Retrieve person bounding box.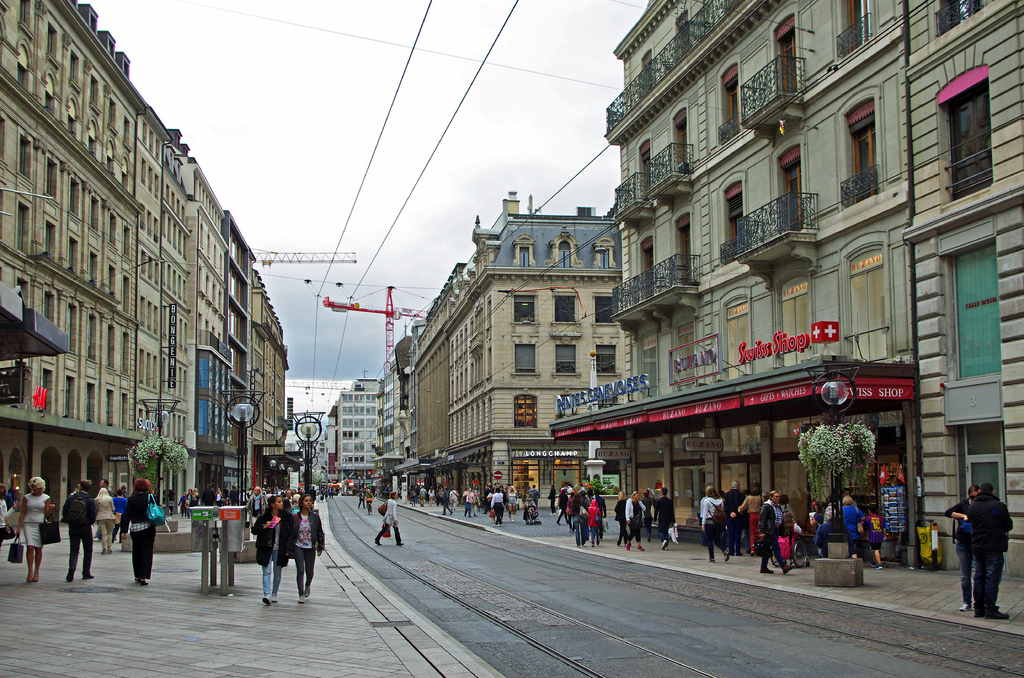
Bounding box: select_region(440, 487, 452, 513).
